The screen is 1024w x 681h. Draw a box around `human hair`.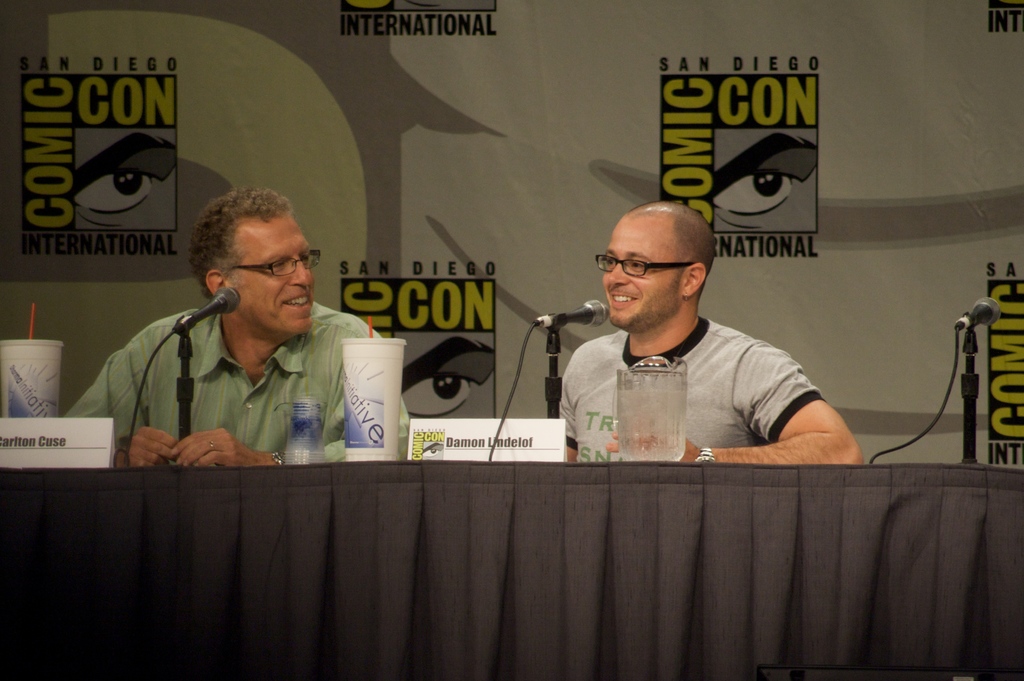
[left=193, top=190, right=300, bottom=274].
